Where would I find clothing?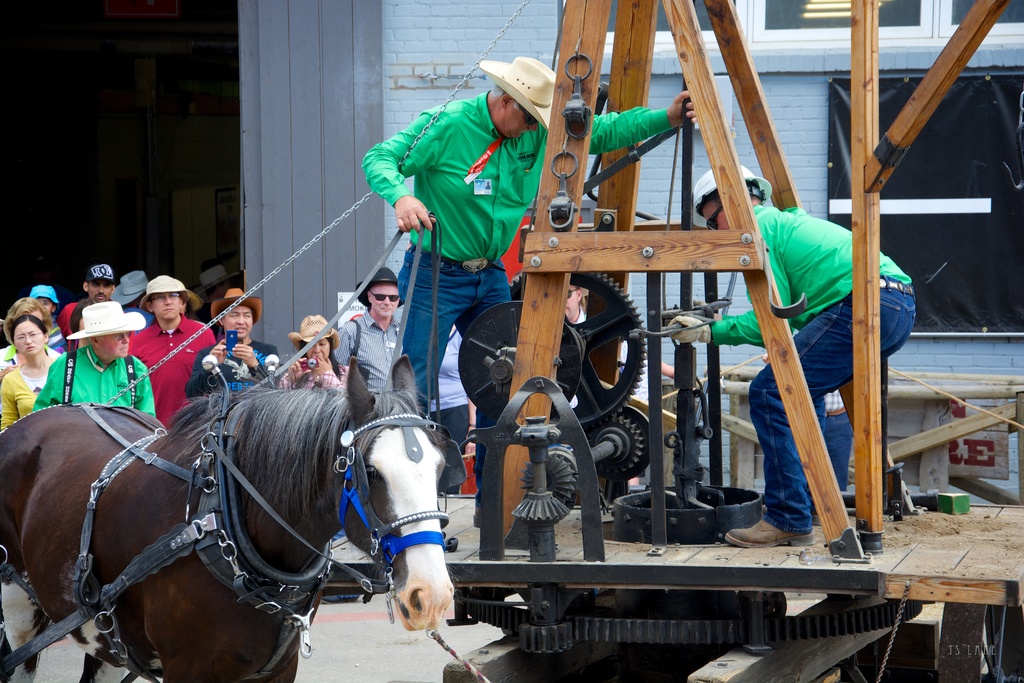
At <bbox>429, 319, 474, 497</bbox>.
